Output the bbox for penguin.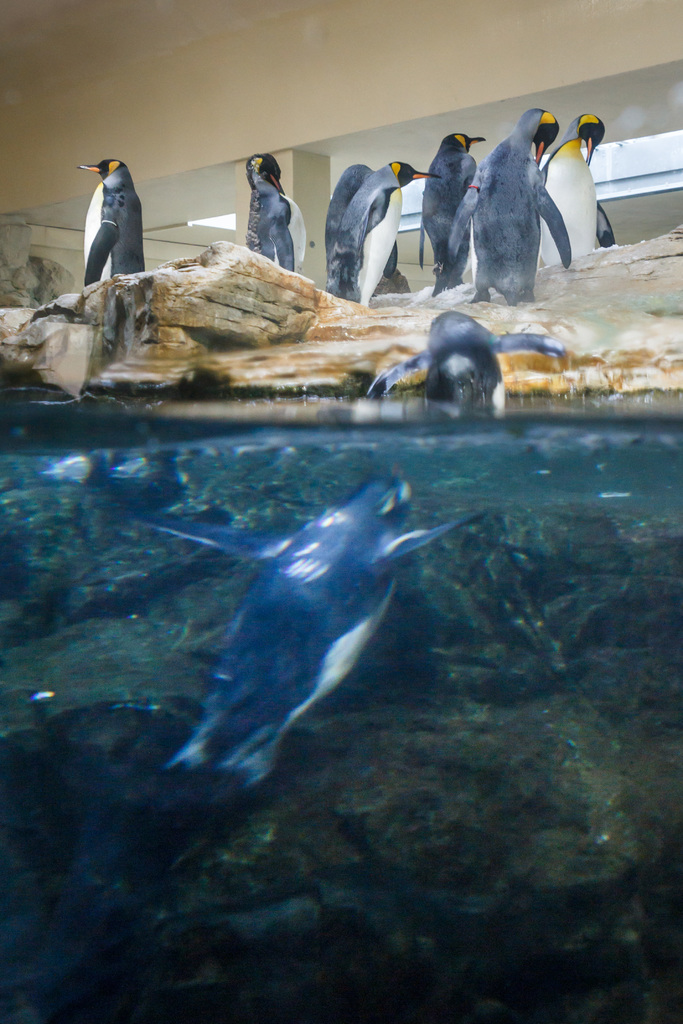
Rect(333, 157, 438, 309).
